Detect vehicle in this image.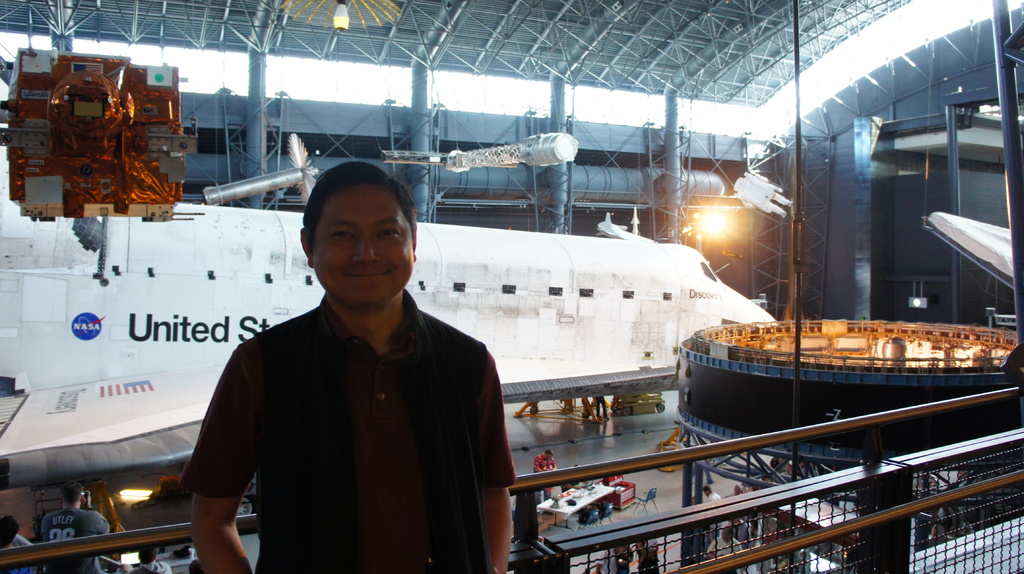
Detection: pyautogui.locateOnScreen(534, 476, 643, 530).
